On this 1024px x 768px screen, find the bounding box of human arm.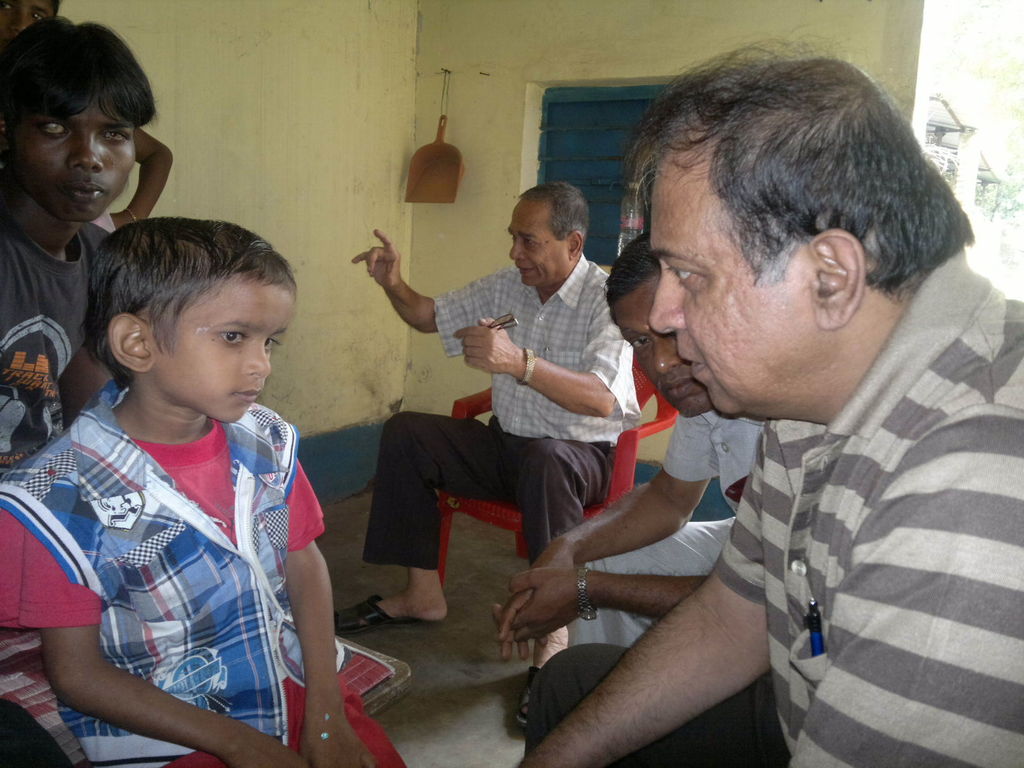
Bounding box: x1=789, y1=414, x2=1022, y2=767.
